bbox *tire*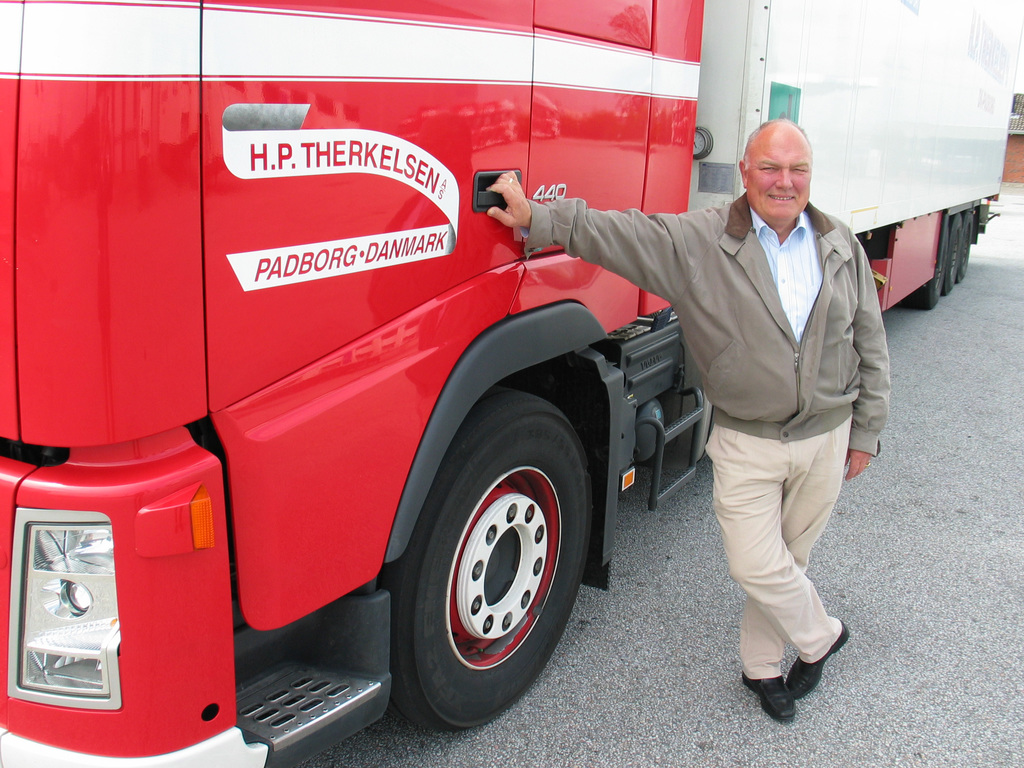
pyautogui.locateOnScreen(956, 212, 970, 282)
